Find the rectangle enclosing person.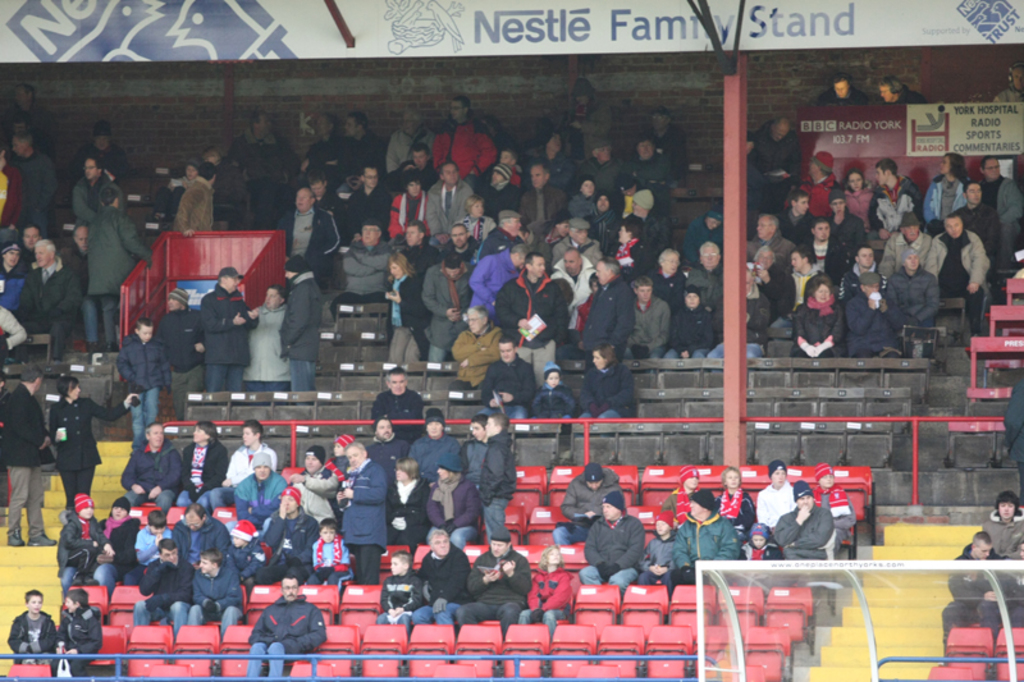
x1=842, y1=269, x2=910, y2=357.
